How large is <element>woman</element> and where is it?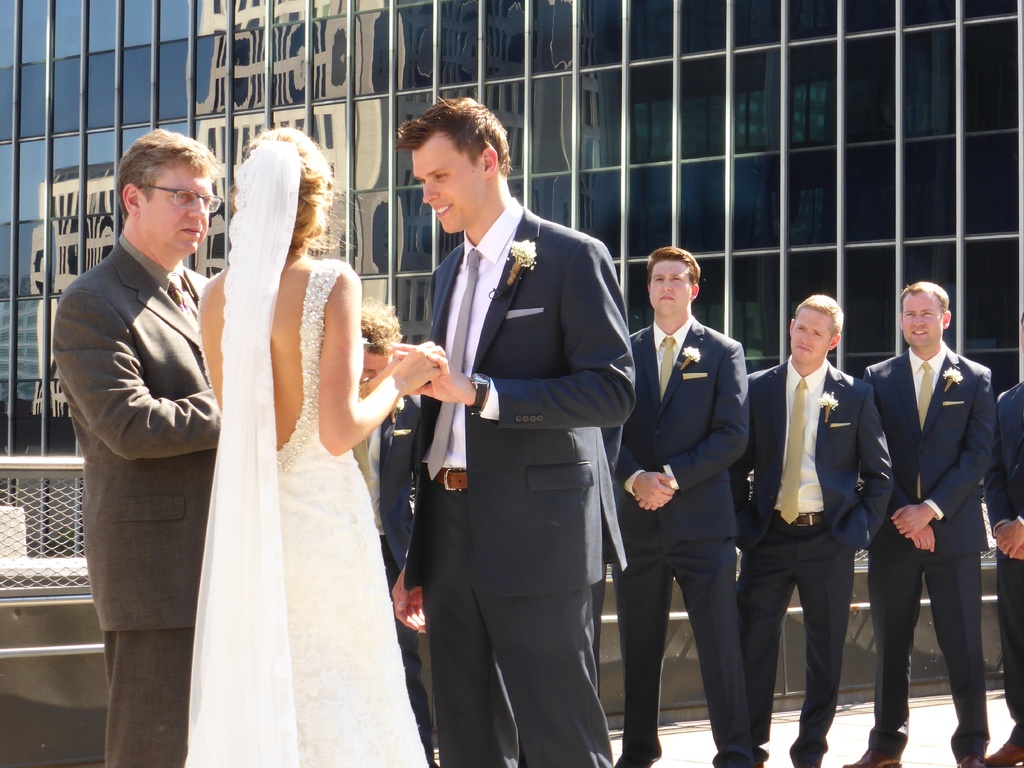
Bounding box: crop(175, 127, 445, 767).
